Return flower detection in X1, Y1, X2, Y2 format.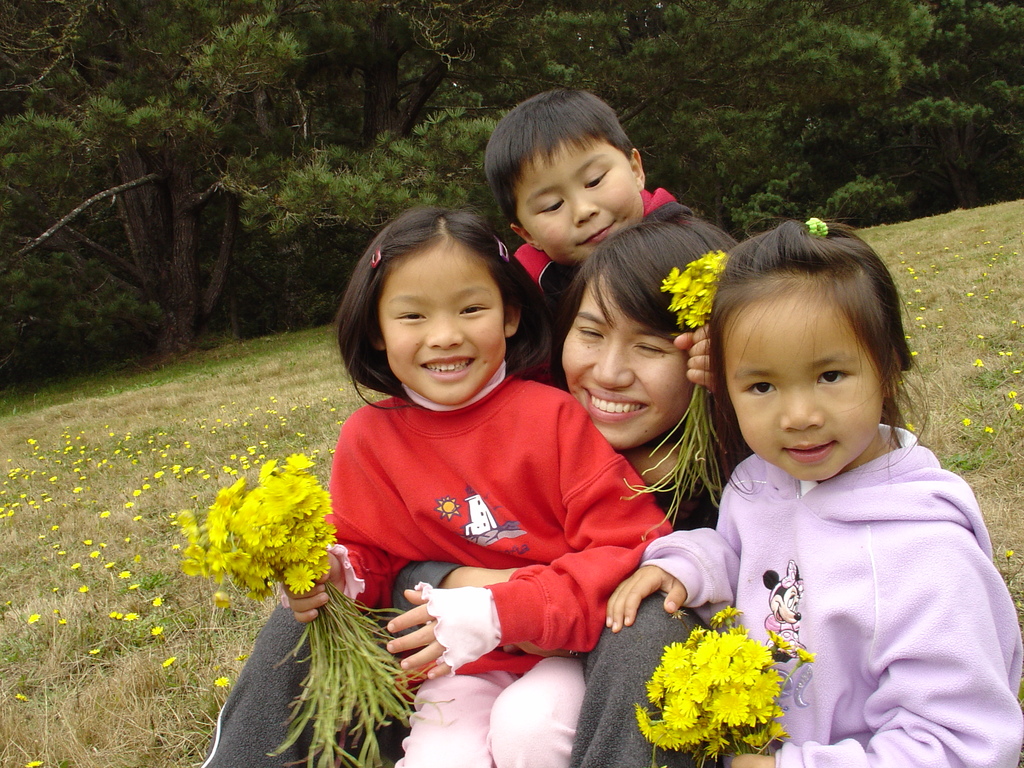
912, 278, 913, 280.
